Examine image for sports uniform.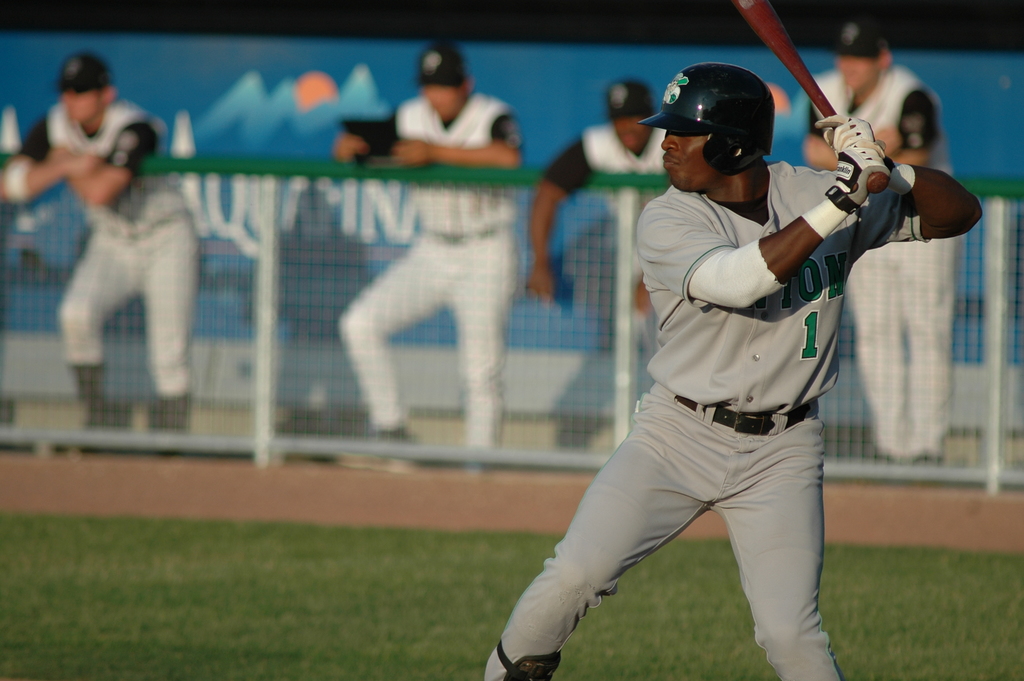
Examination result: (x1=483, y1=63, x2=929, y2=680).
